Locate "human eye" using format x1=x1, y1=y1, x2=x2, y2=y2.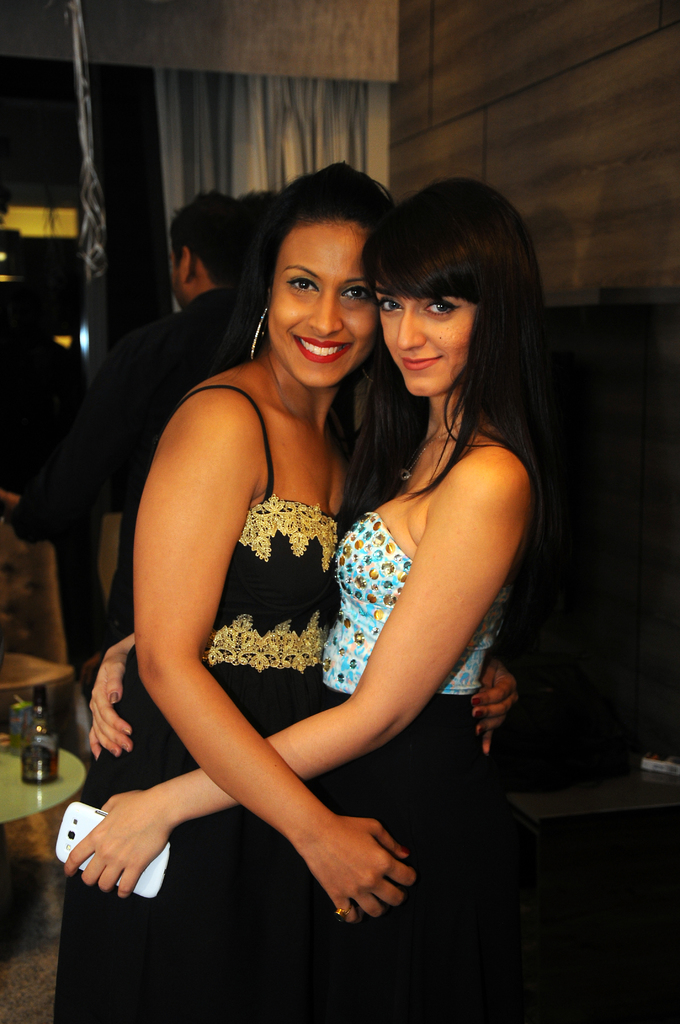
x1=343, y1=282, x2=371, y2=305.
